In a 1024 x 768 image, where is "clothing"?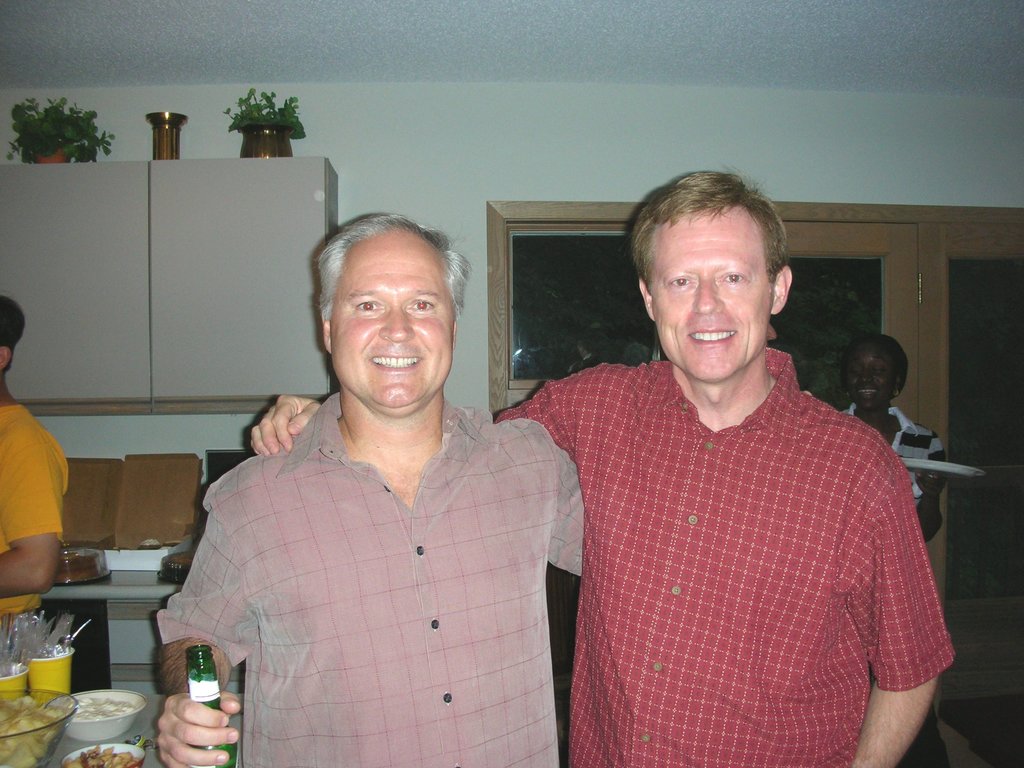
{"left": 493, "top": 331, "right": 941, "bottom": 767}.
